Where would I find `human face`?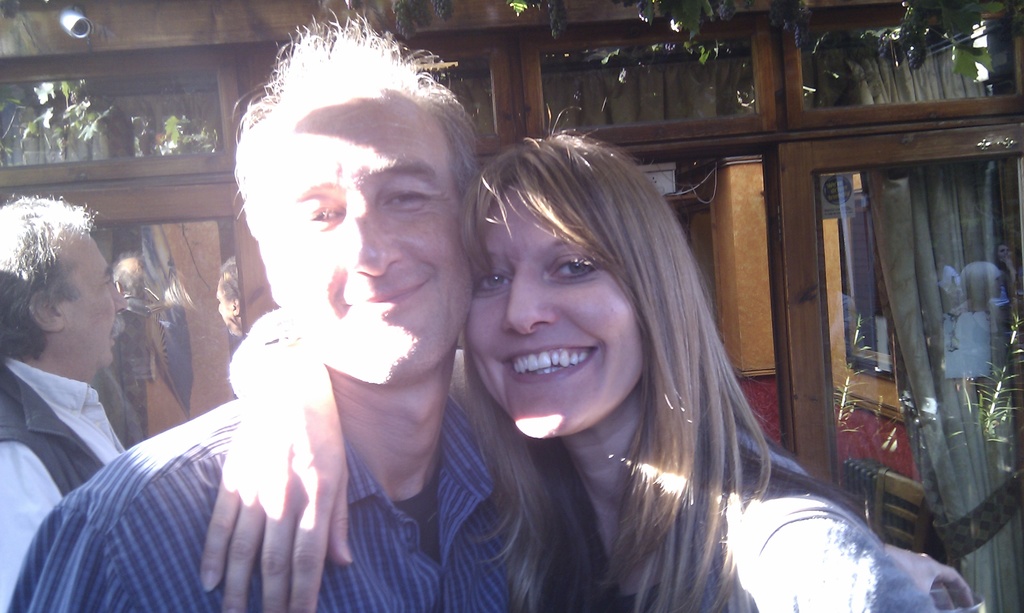
At box=[257, 69, 490, 414].
